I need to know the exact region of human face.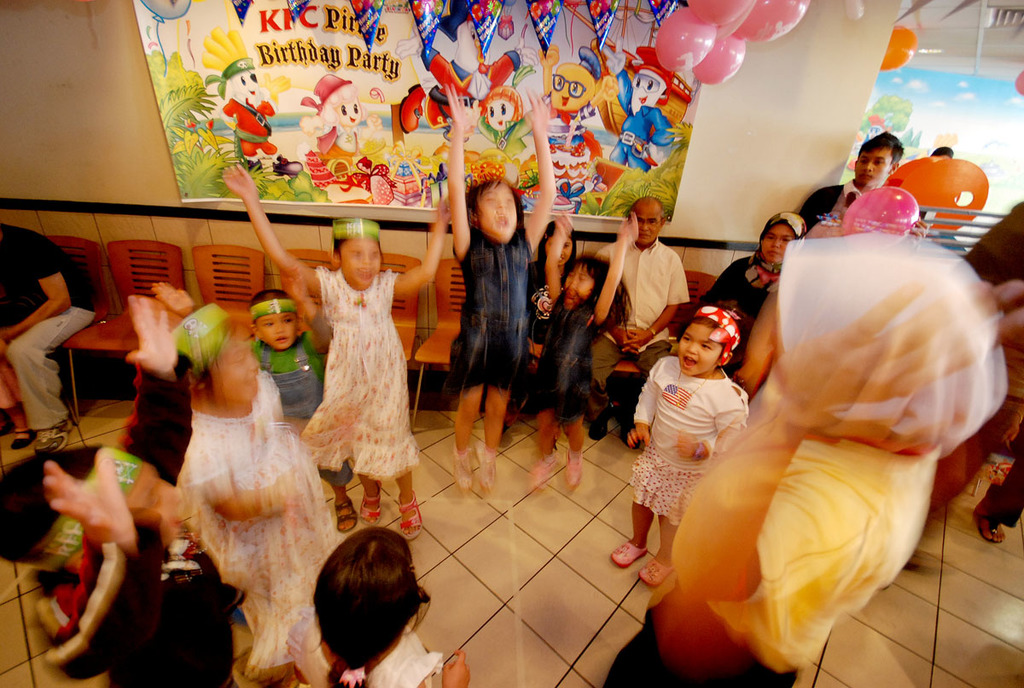
Region: BBox(633, 209, 660, 245).
